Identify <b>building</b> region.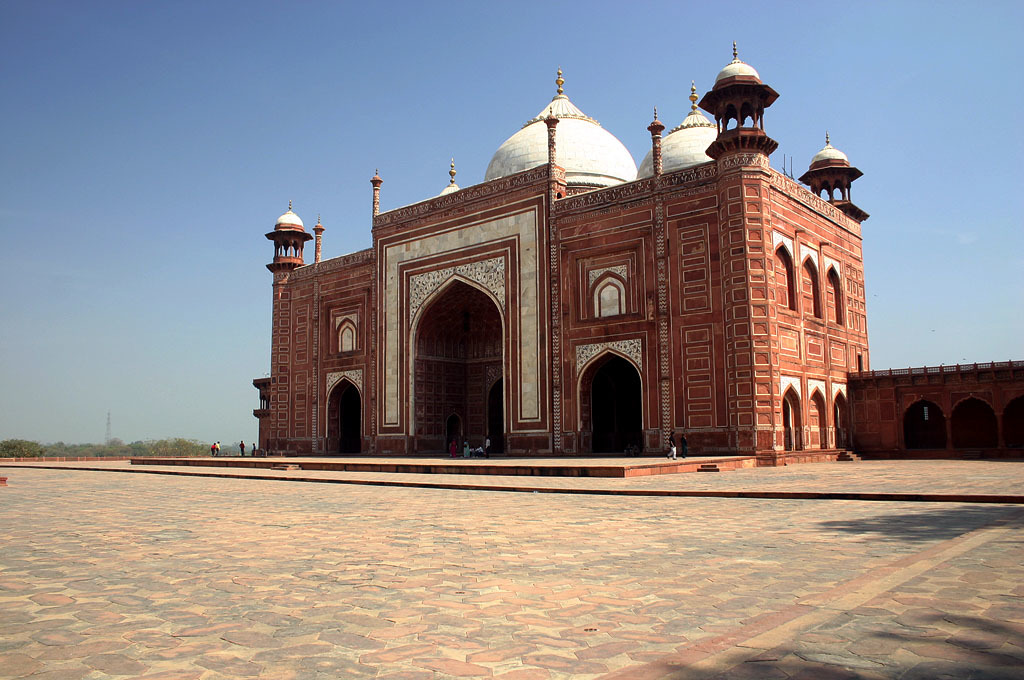
Region: Rect(129, 44, 1023, 479).
